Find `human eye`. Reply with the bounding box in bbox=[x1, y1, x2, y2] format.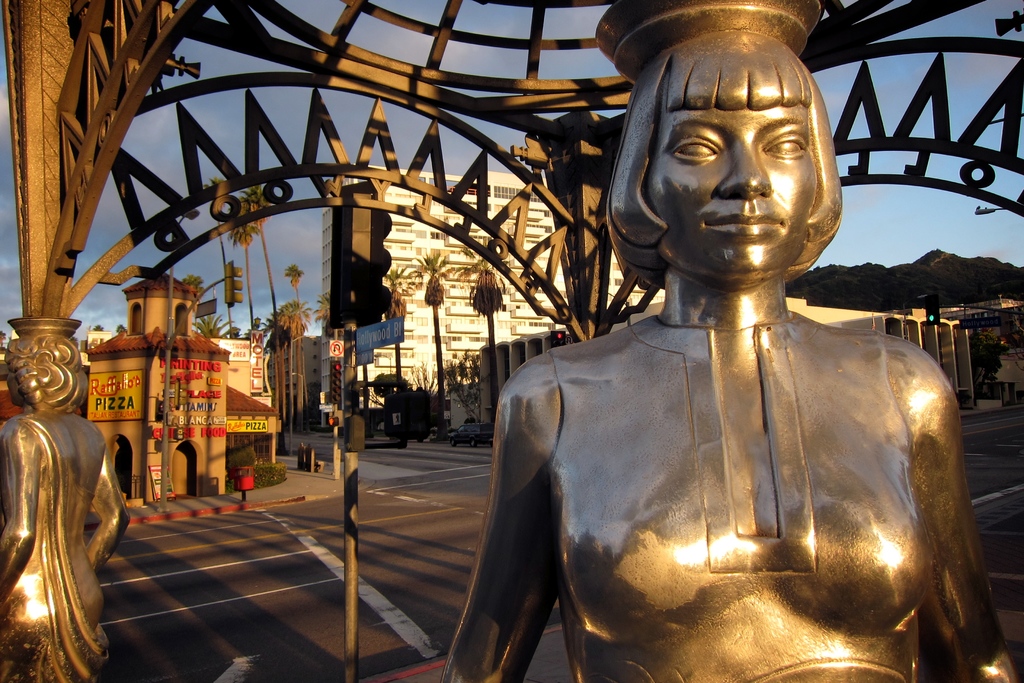
bbox=[668, 131, 723, 167].
